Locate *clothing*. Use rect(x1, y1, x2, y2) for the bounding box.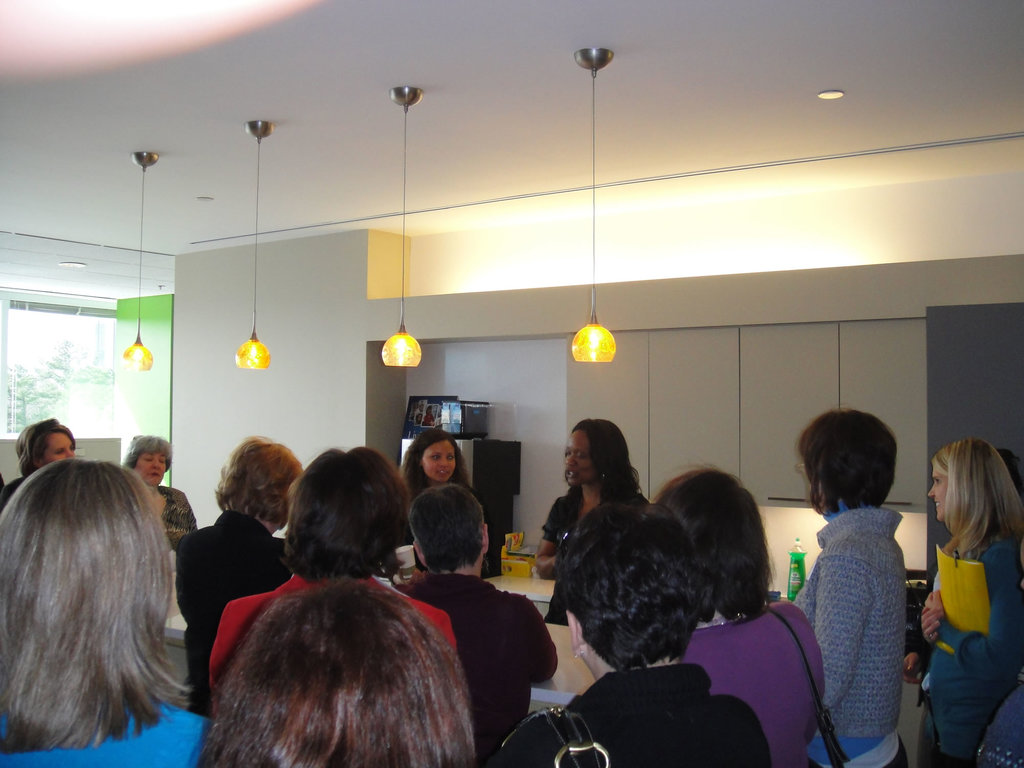
rect(567, 668, 769, 767).
